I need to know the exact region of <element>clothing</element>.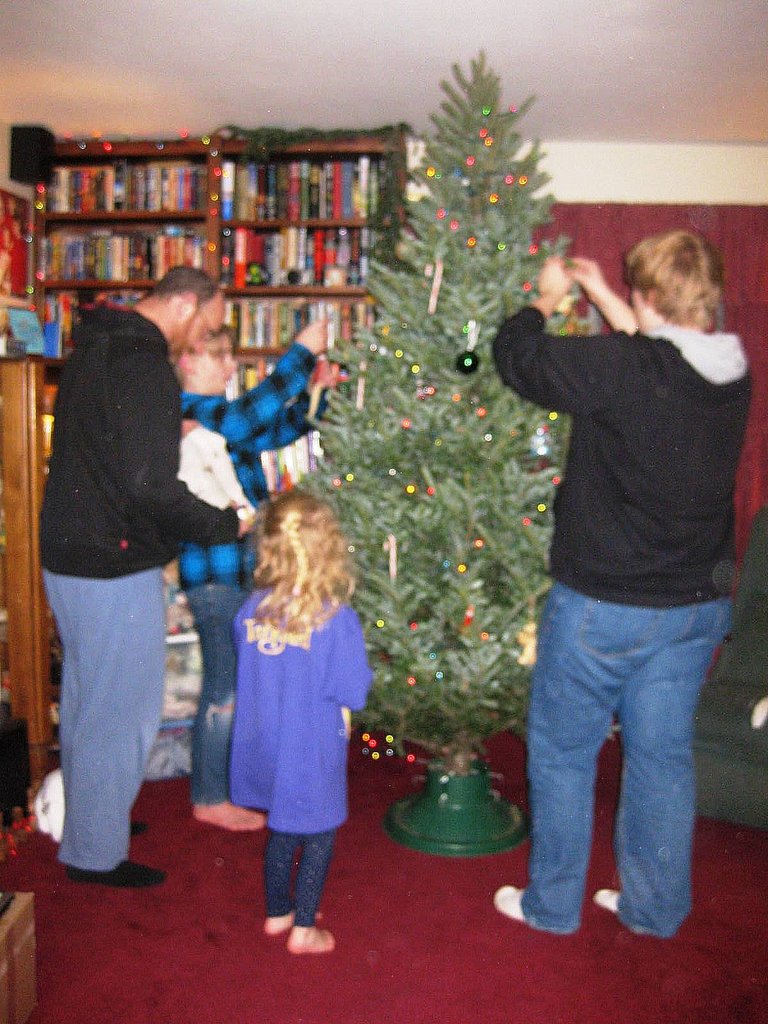
Region: bbox=[45, 563, 168, 874].
